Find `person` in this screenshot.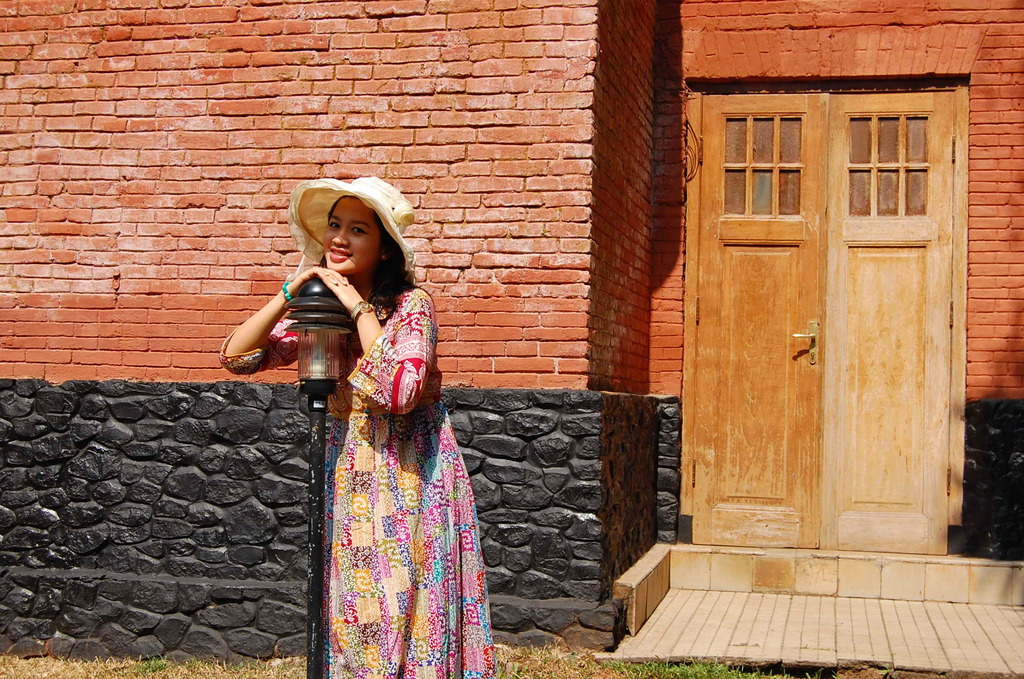
The bounding box for `person` is <bbox>211, 174, 477, 678</bbox>.
